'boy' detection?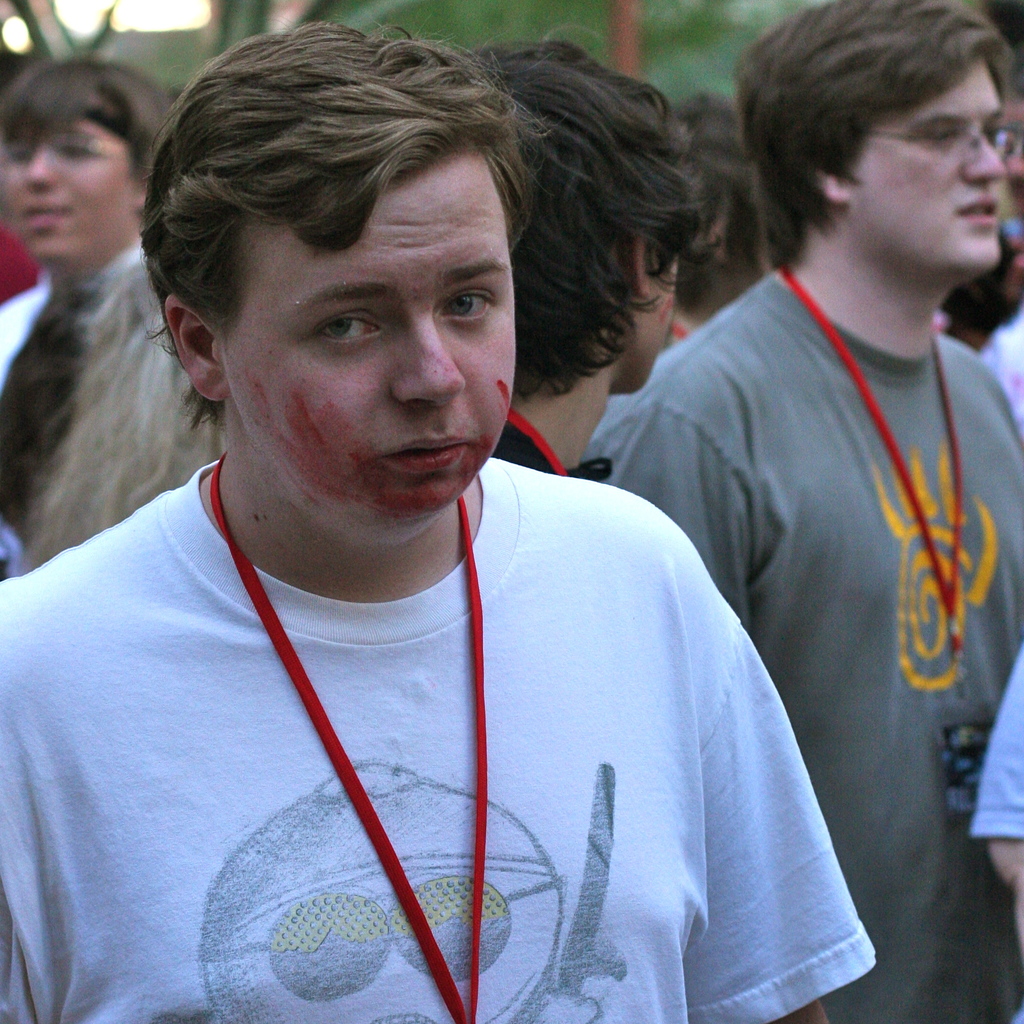
box=[0, 20, 875, 1023]
